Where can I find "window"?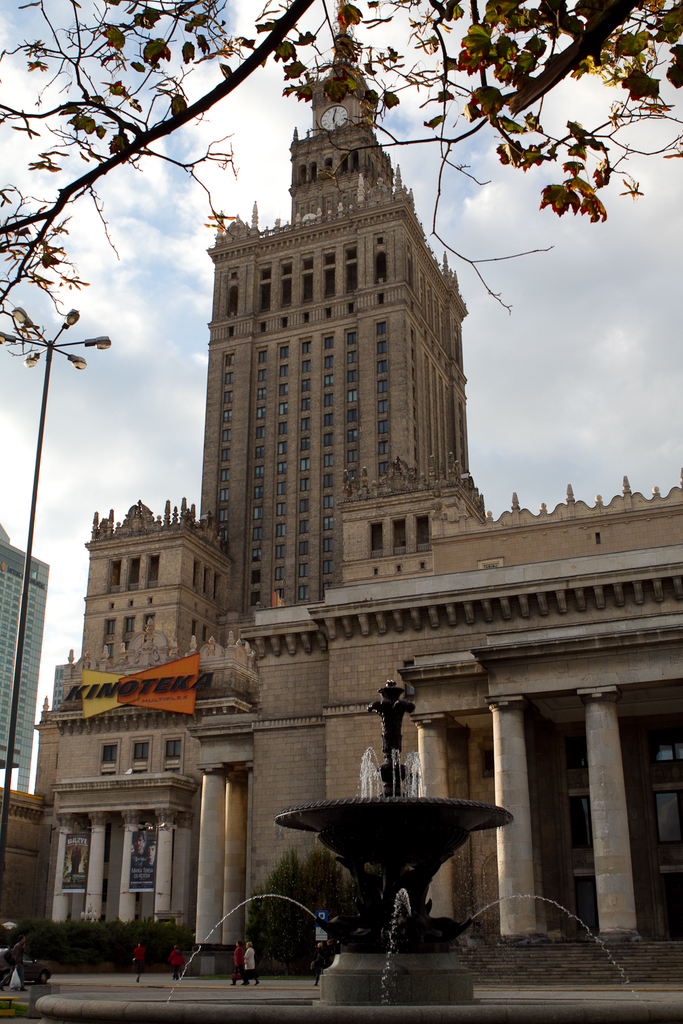
You can find it at 166 740 183 764.
